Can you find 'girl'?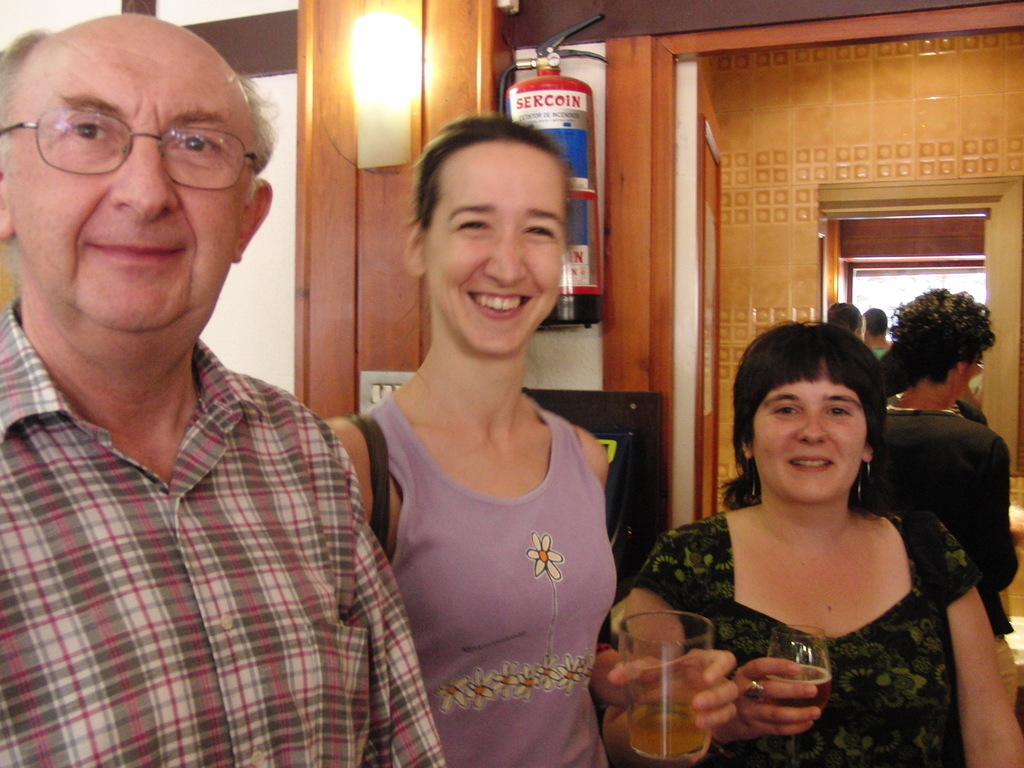
Yes, bounding box: (x1=611, y1=326, x2=1023, y2=767).
